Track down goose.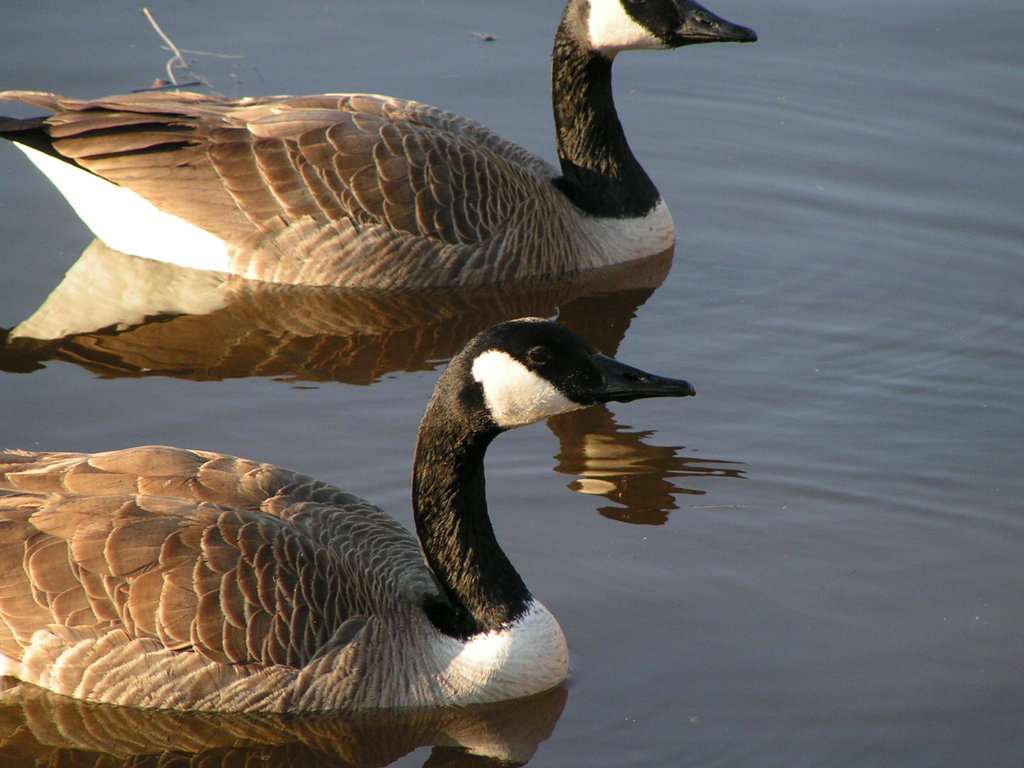
Tracked to 0, 315, 694, 714.
